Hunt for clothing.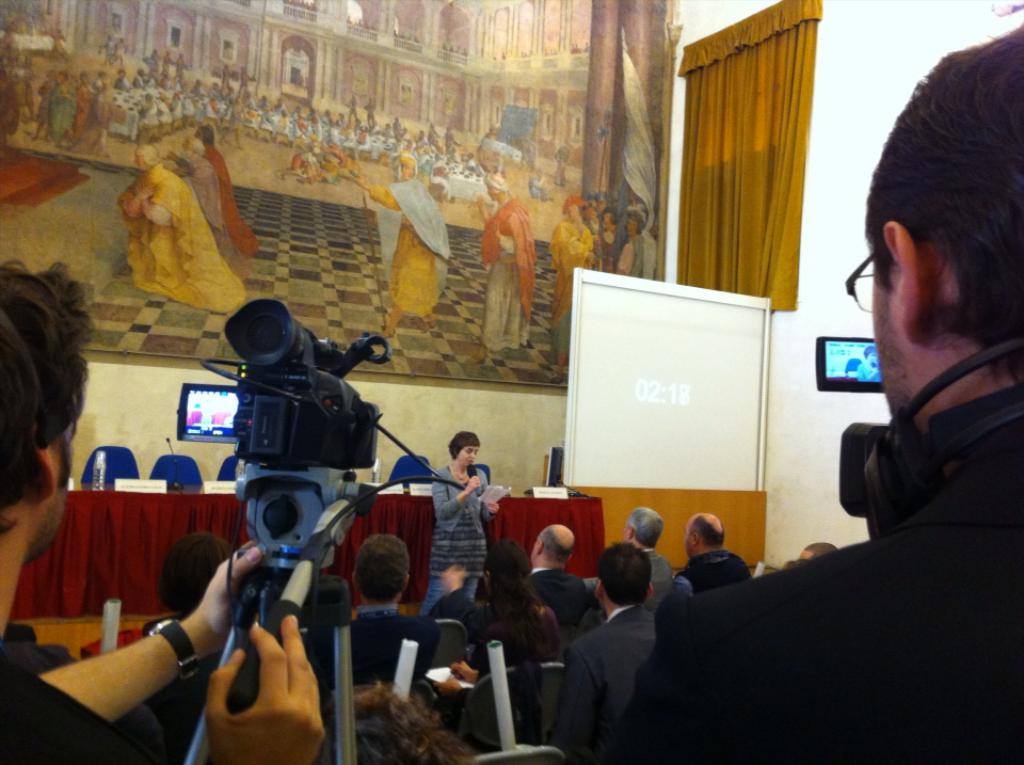
Hunted down at x1=149 y1=620 x2=257 y2=764.
